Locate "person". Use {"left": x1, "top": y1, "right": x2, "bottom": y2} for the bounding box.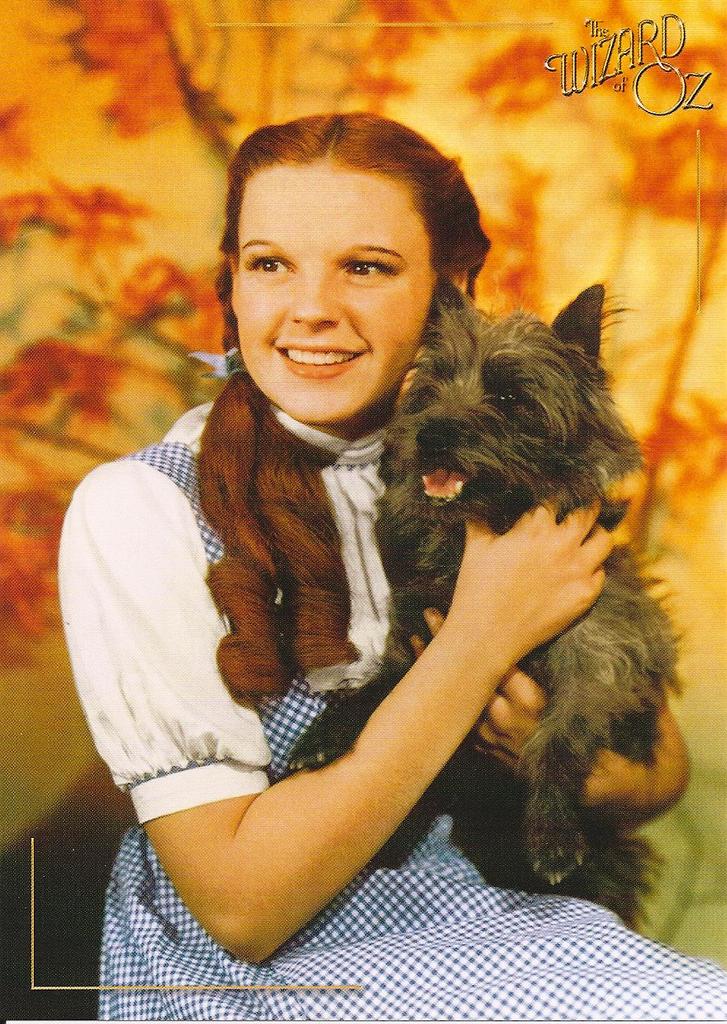
{"left": 55, "top": 114, "right": 726, "bottom": 1023}.
